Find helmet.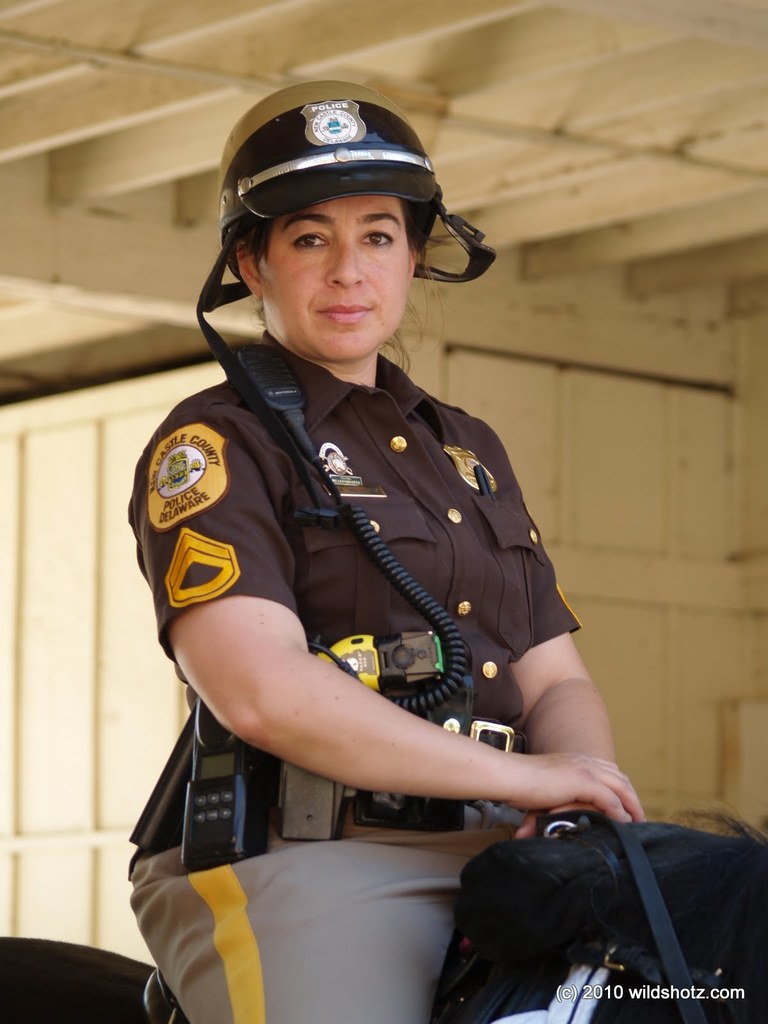
box(205, 87, 470, 365).
